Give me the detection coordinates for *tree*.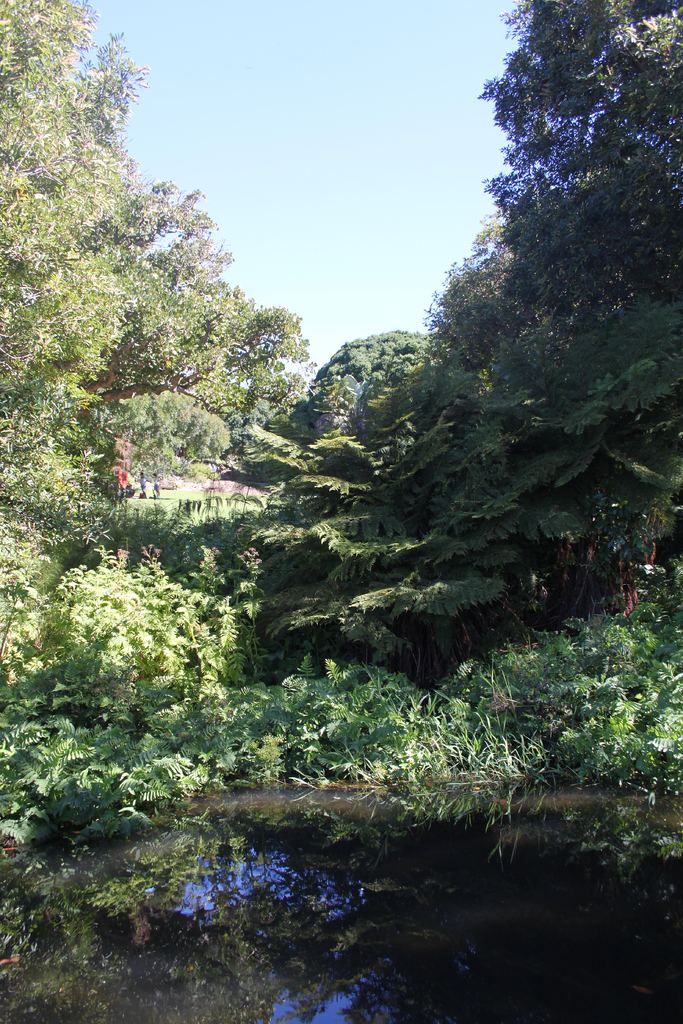
box(16, 55, 302, 549).
